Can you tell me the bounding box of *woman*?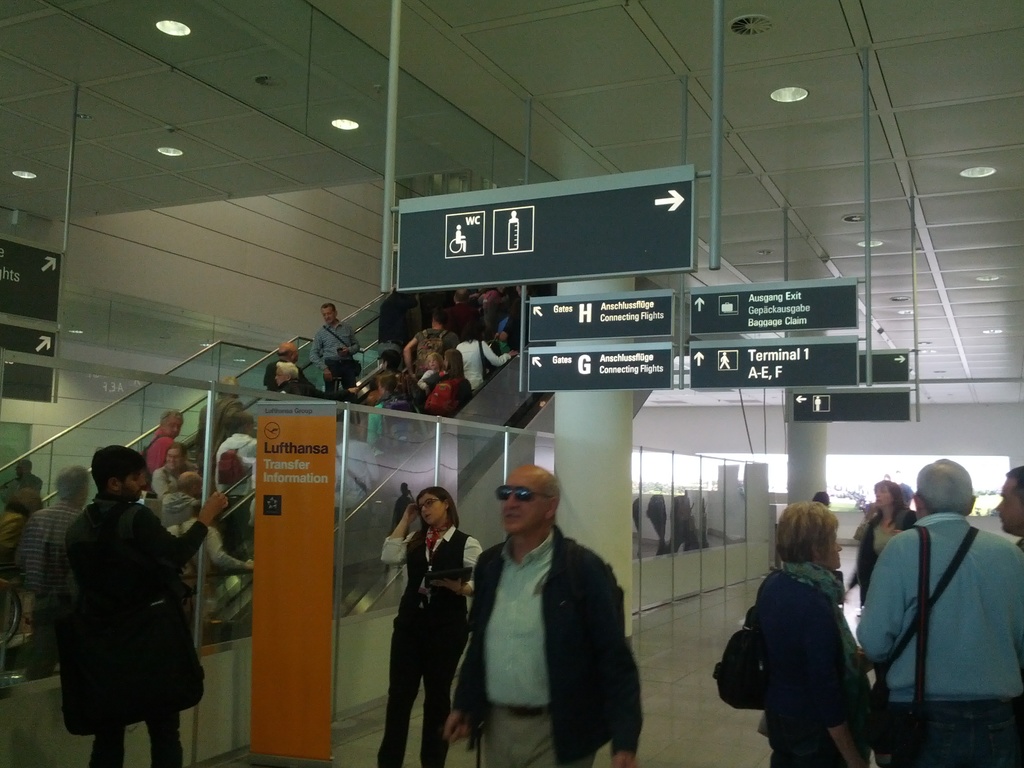
(left=431, top=353, right=483, bottom=417).
